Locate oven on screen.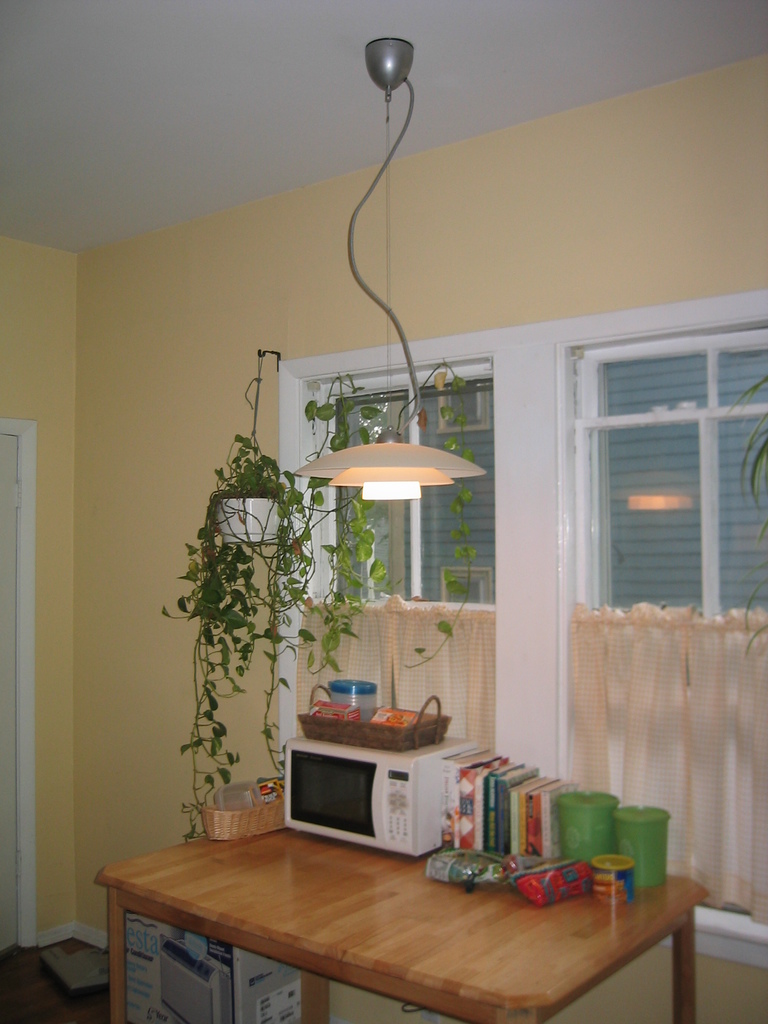
On screen at select_region(284, 735, 469, 865).
